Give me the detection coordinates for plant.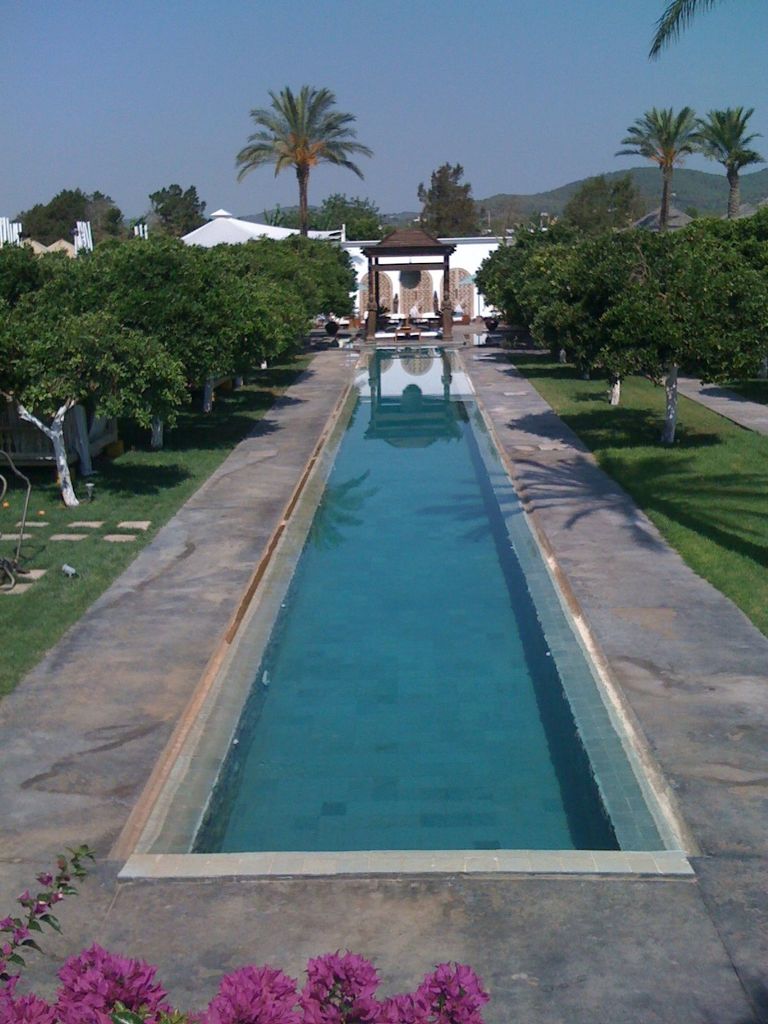
Rect(2, 330, 336, 717).
